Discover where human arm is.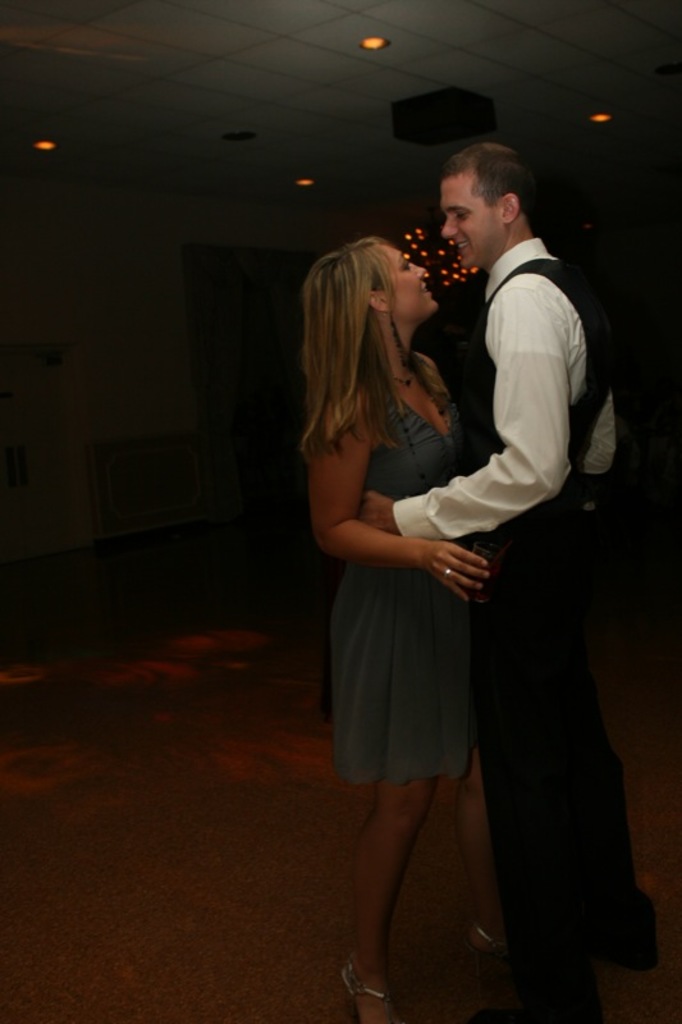
Discovered at (577, 393, 613, 474).
